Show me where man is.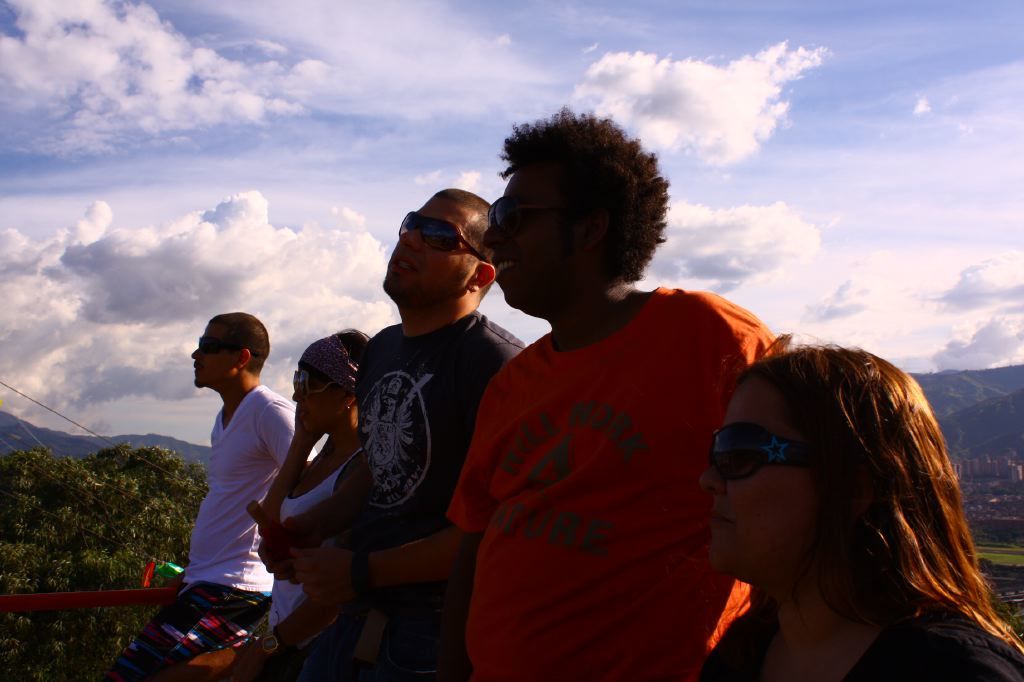
man is at (142, 304, 314, 664).
